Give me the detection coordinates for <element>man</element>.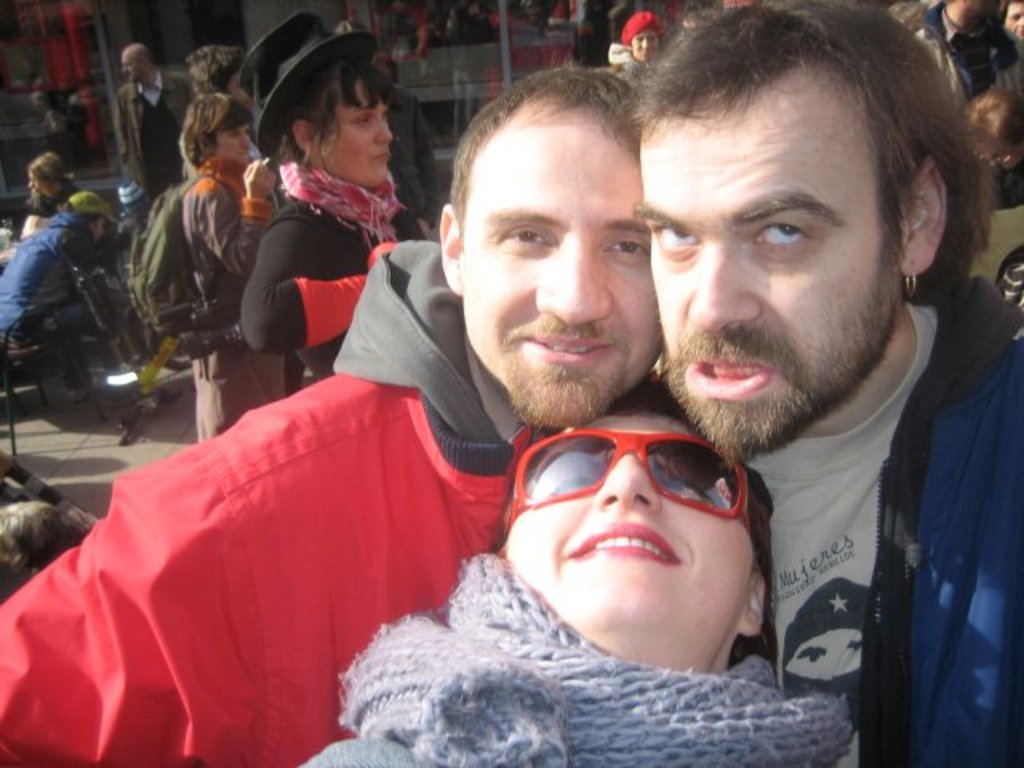
region(0, 70, 650, 766).
